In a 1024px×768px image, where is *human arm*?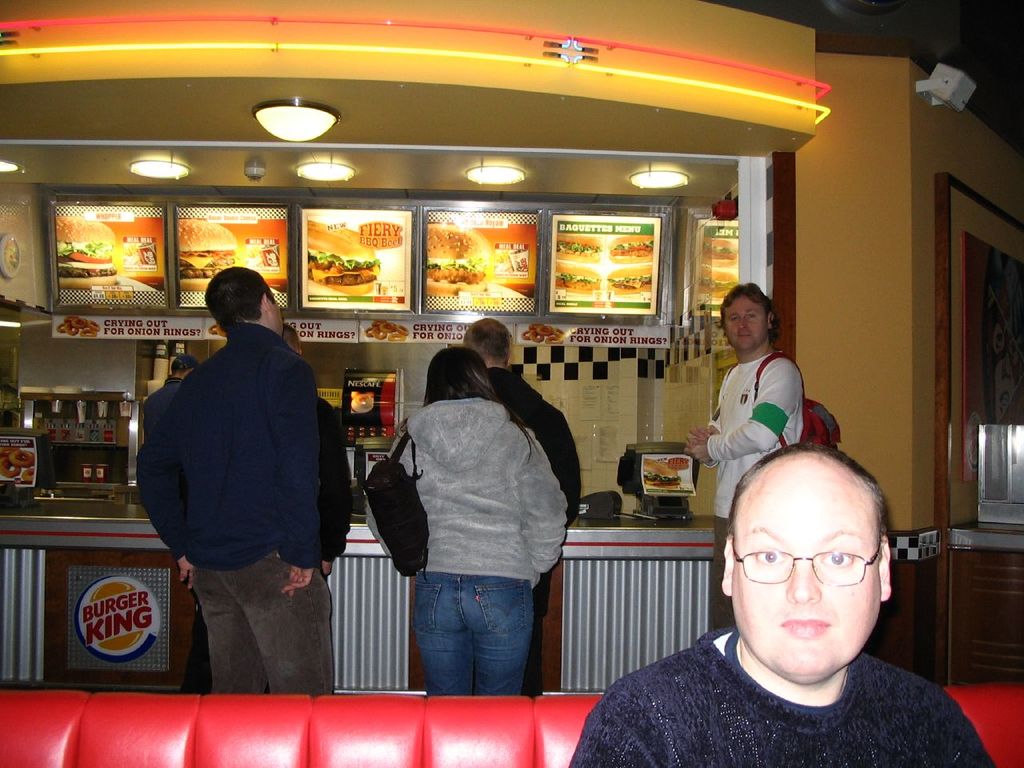
box(134, 418, 196, 590).
